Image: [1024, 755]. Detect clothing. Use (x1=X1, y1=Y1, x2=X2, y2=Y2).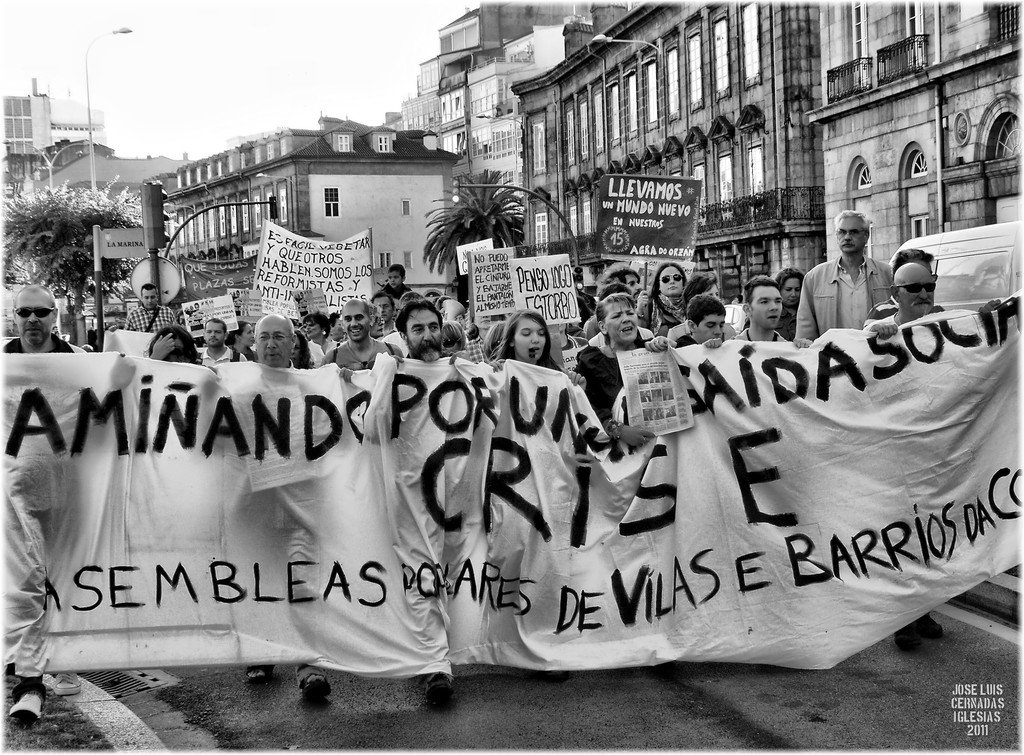
(x1=634, y1=287, x2=694, y2=330).
